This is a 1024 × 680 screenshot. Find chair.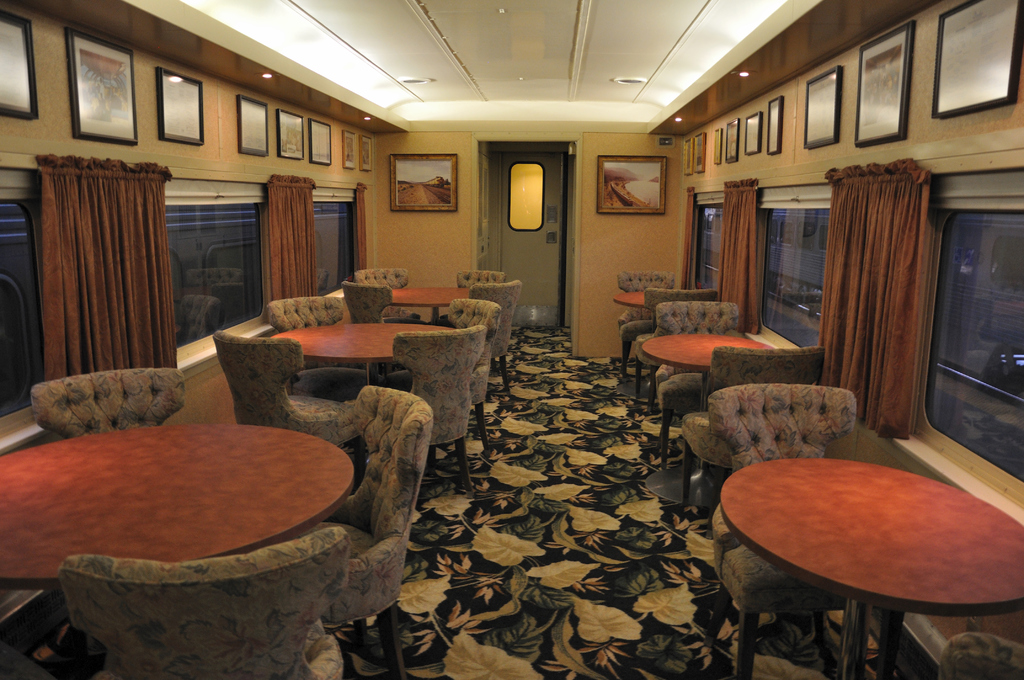
Bounding box: BBox(27, 364, 191, 445).
